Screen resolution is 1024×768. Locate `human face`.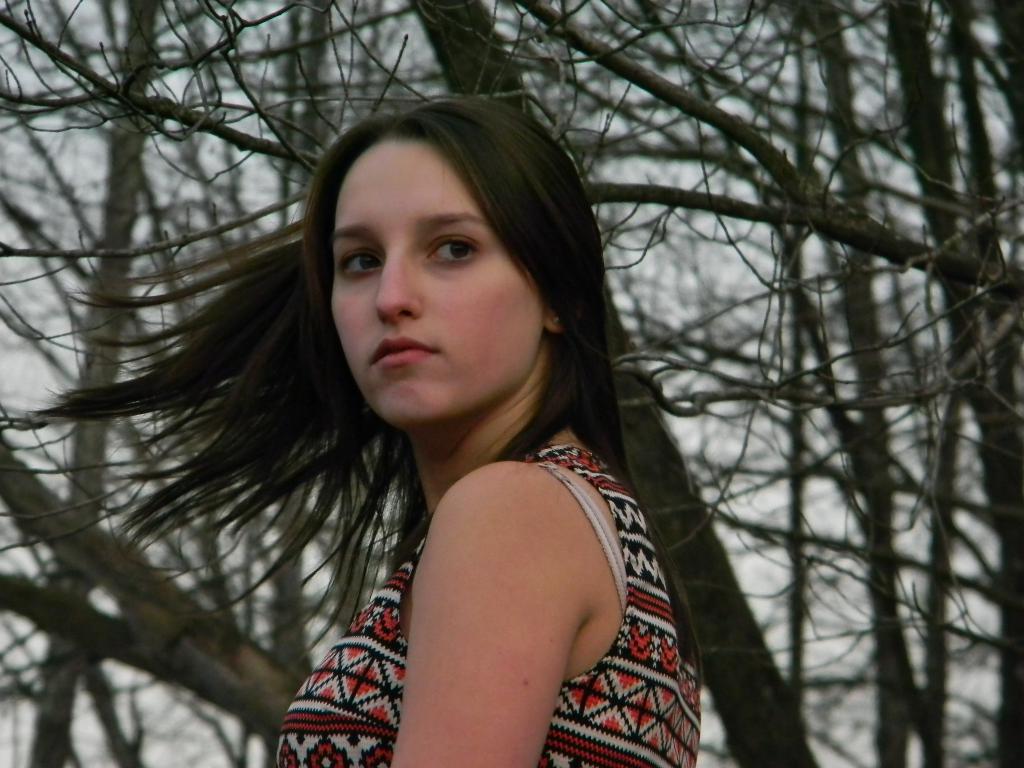
bbox(330, 139, 534, 418).
